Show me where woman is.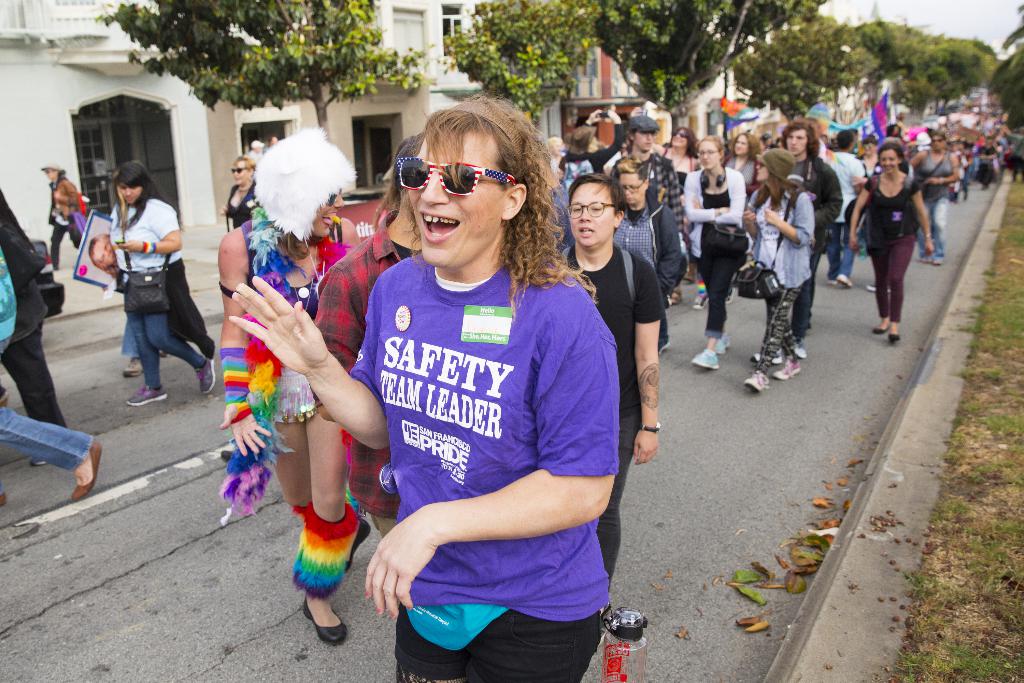
woman is at 235:131:641:668.
